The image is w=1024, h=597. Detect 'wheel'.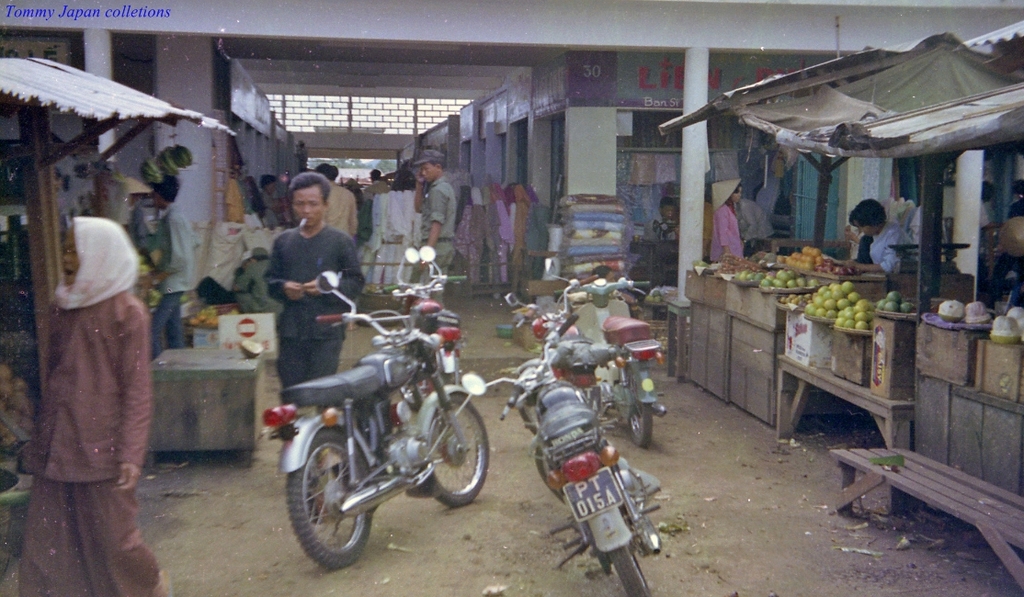
Detection: 627, 368, 651, 448.
